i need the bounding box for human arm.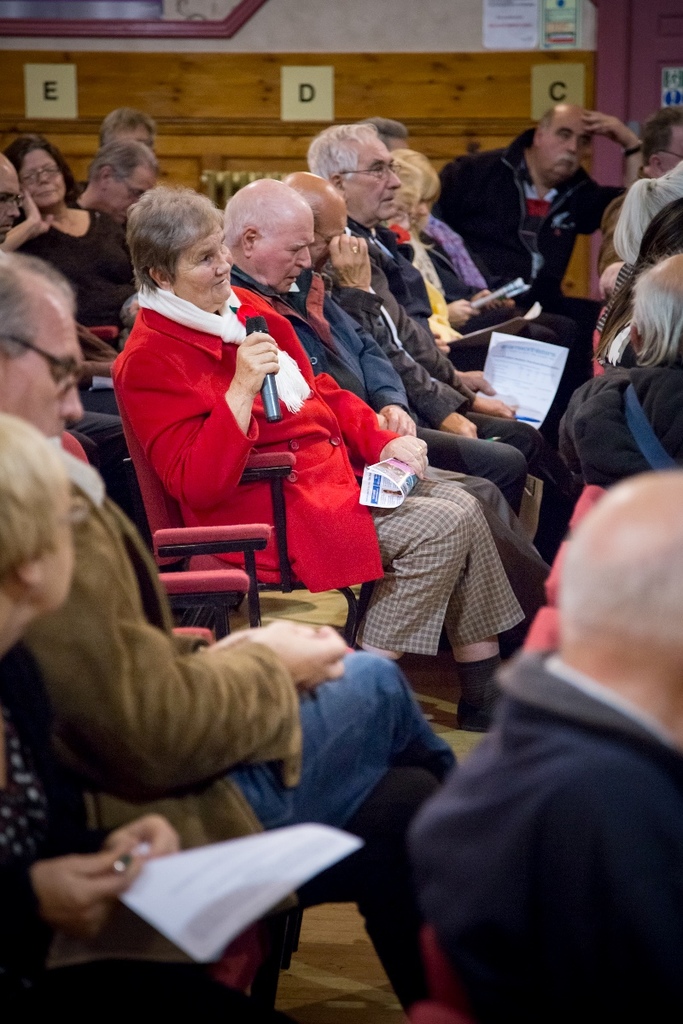
Here it is: bbox=[134, 331, 274, 509].
